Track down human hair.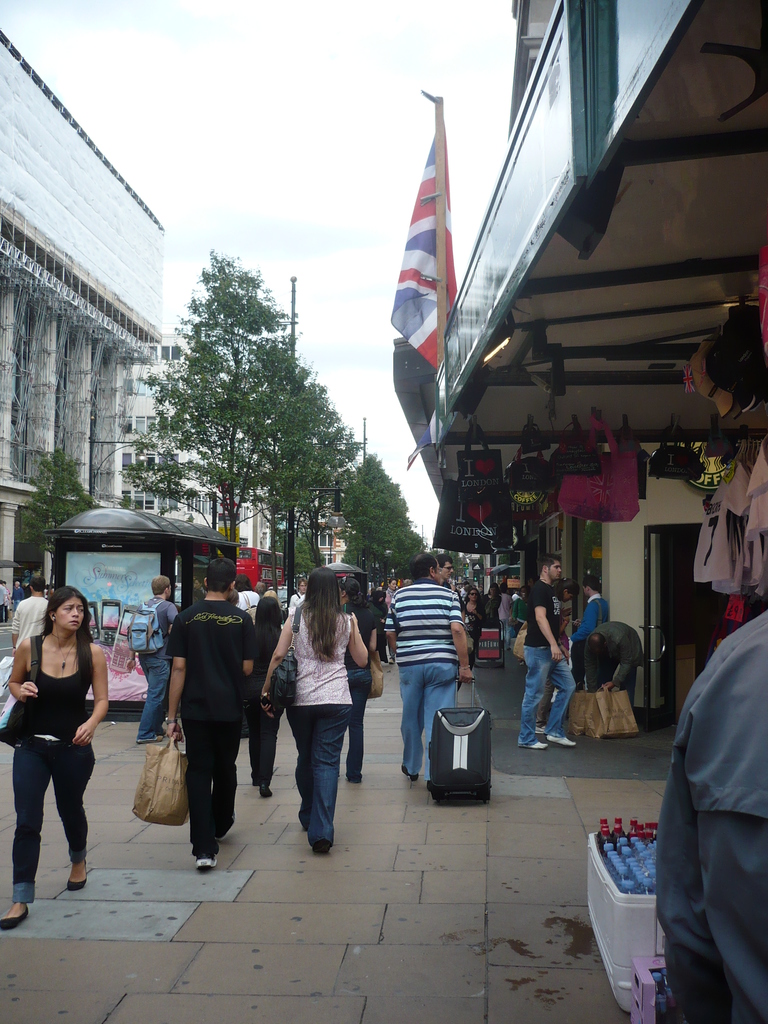
Tracked to [x1=296, y1=564, x2=335, y2=665].
